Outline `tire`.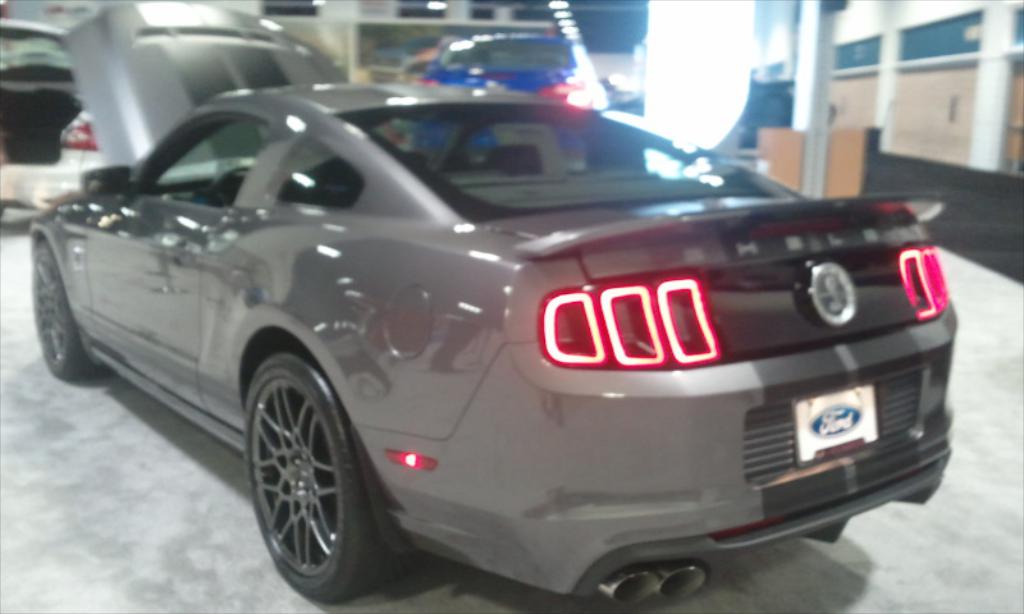
Outline: box=[232, 331, 375, 610].
